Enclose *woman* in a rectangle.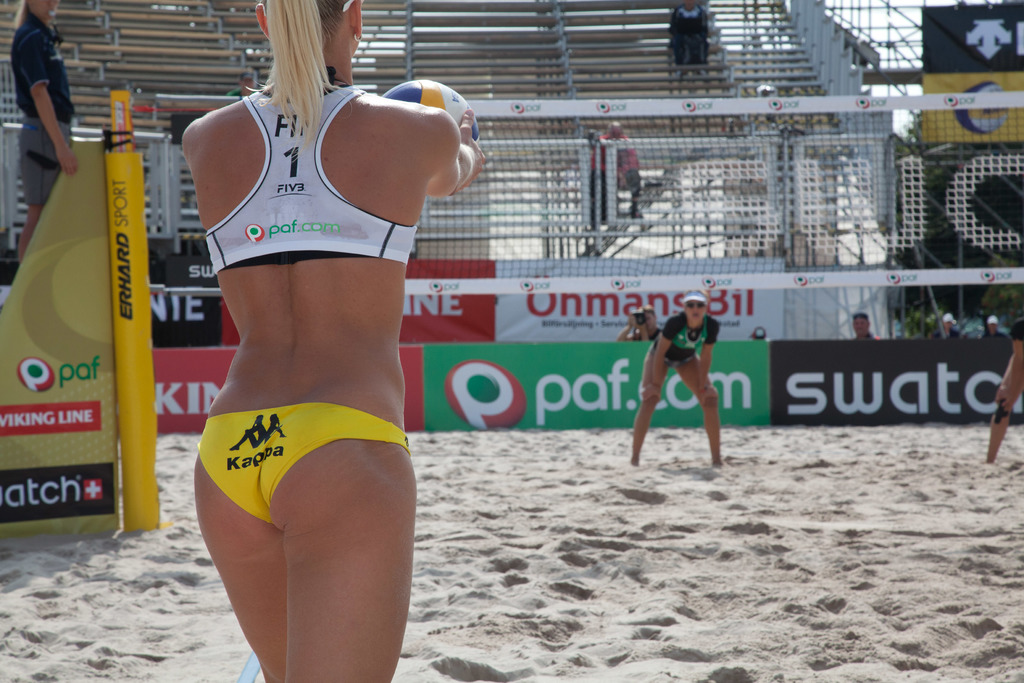
616/300/673/340.
